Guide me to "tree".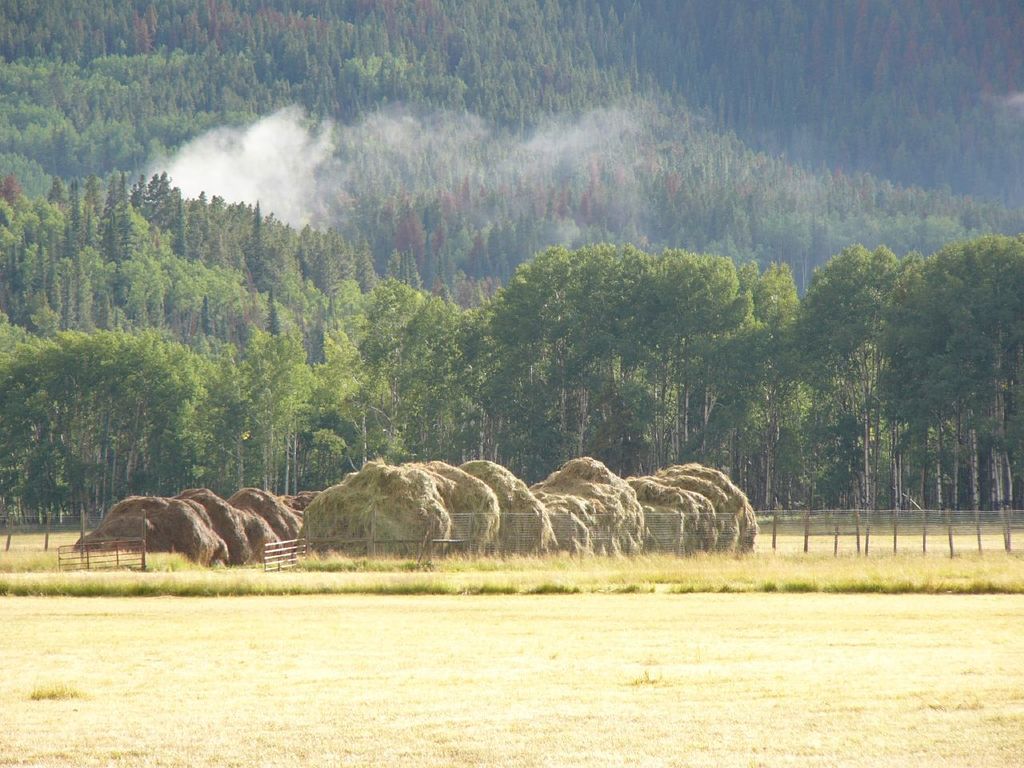
Guidance: box(798, 233, 887, 553).
